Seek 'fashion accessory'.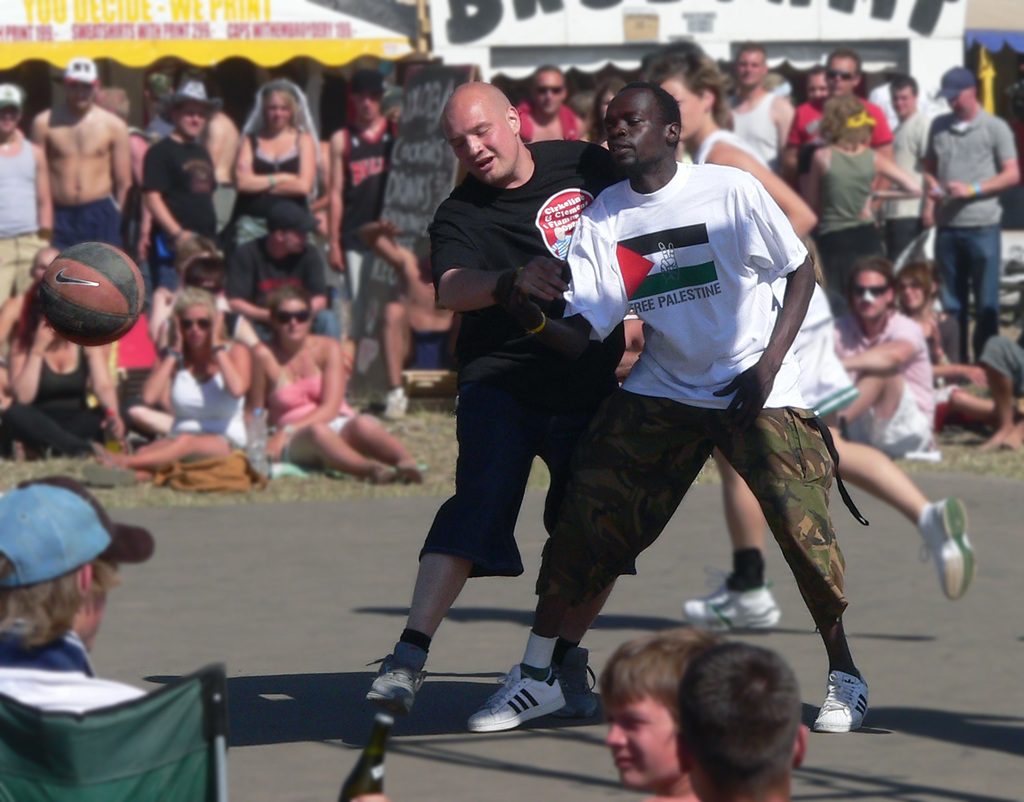
{"x1": 467, "y1": 660, "x2": 565, "y2": 726}.
